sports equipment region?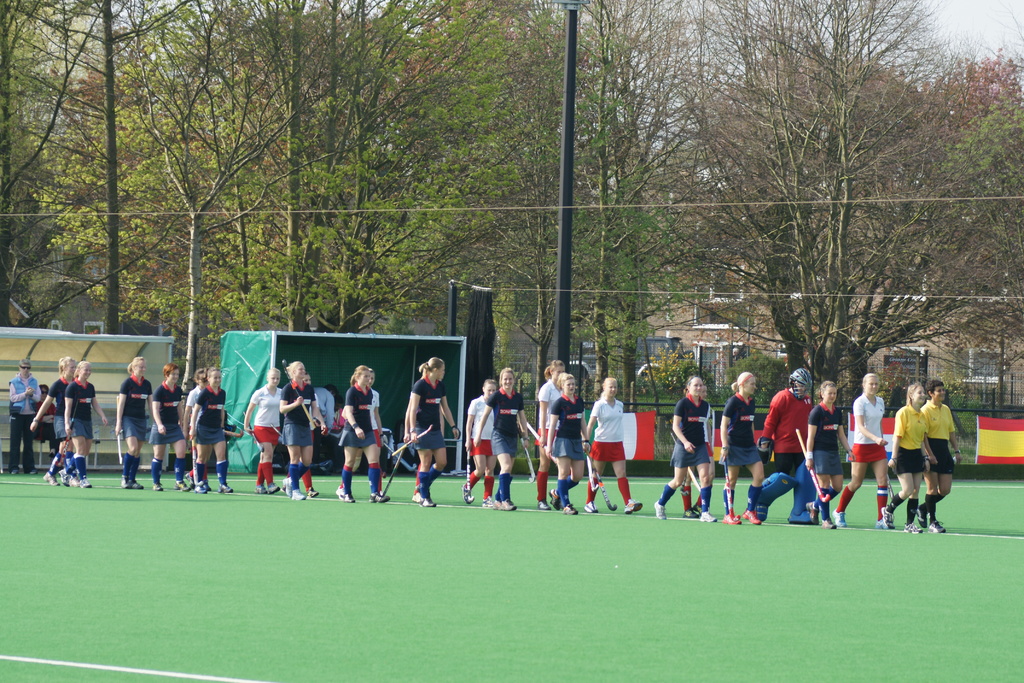
<region>376, 431, 419, 472</region>
